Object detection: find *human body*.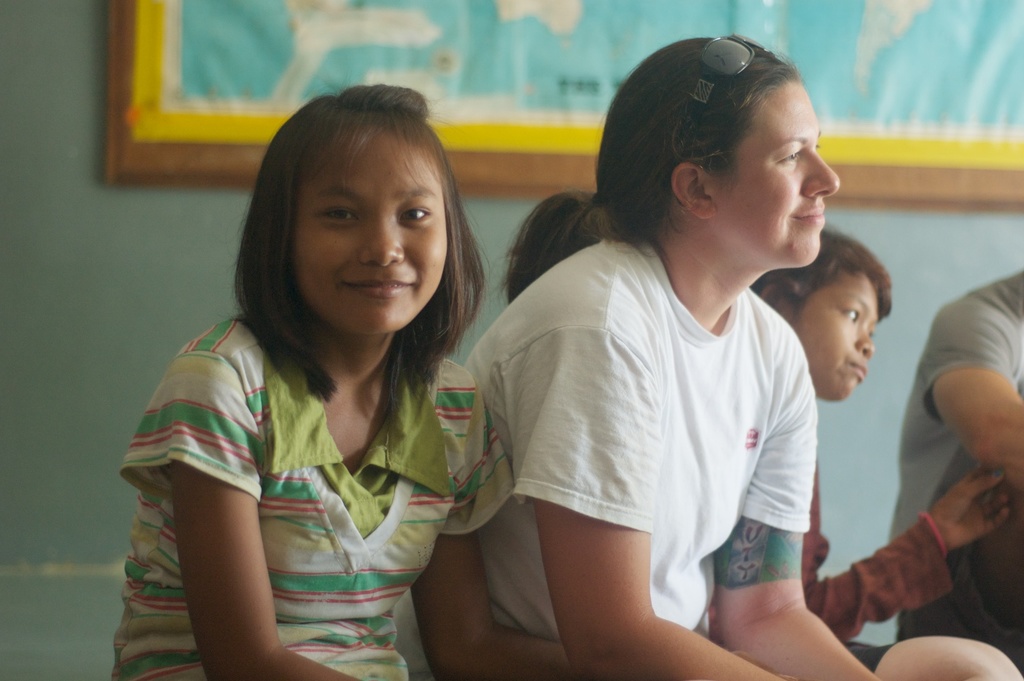
select_region(755, 226, 1005, 642).
